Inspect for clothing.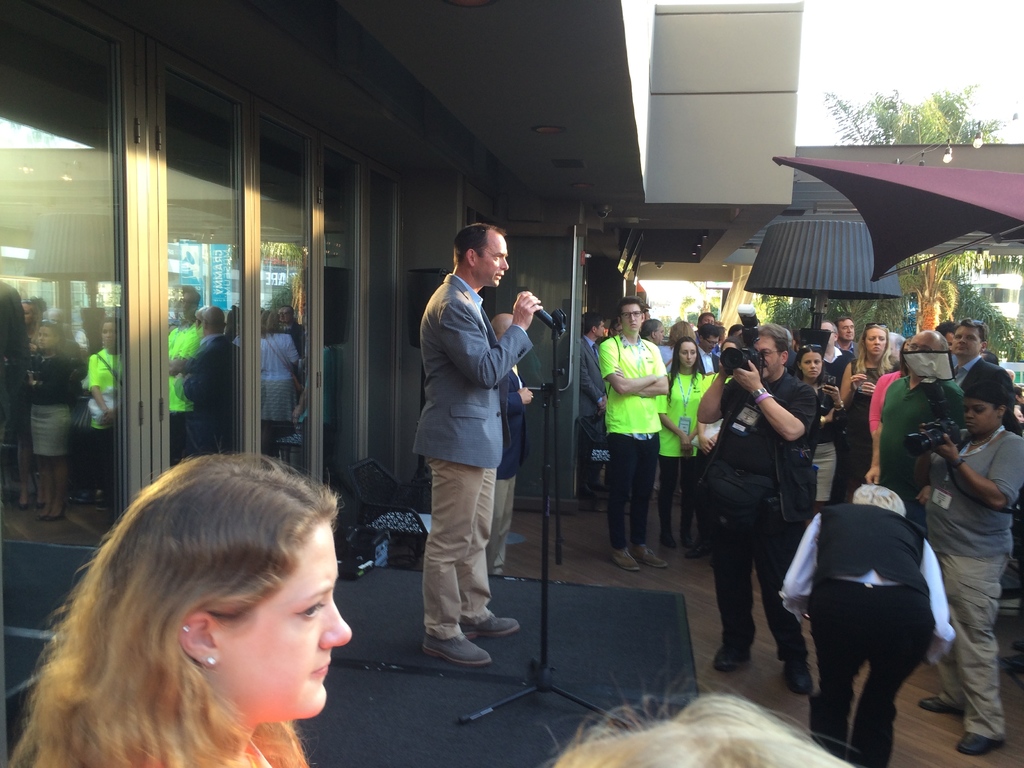
Inspection: [x1=782, y1=517, x2=956, y2=743].
